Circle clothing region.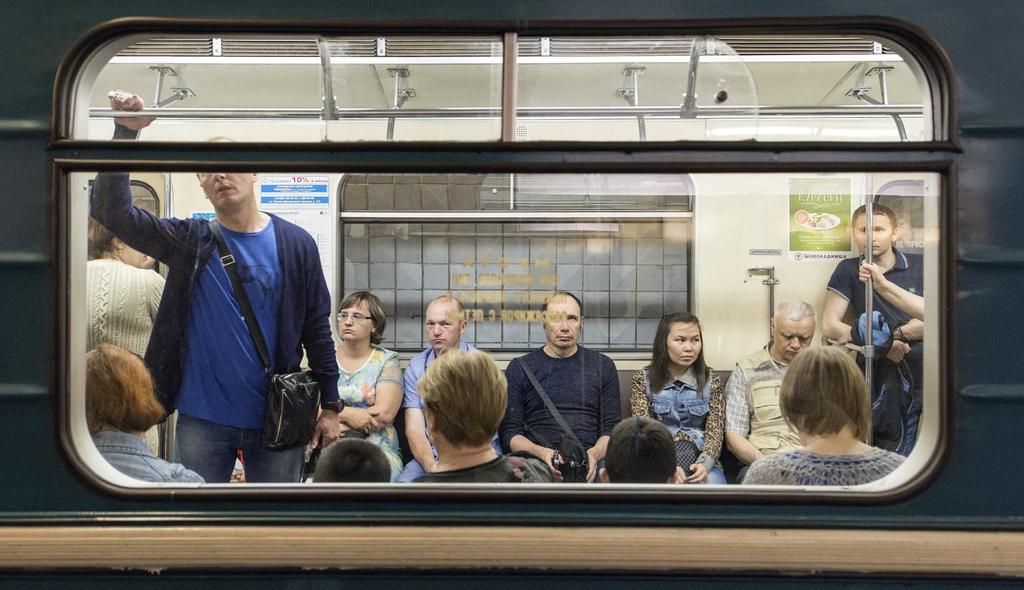
Region: bbox=[414, 454, 560, 486].
